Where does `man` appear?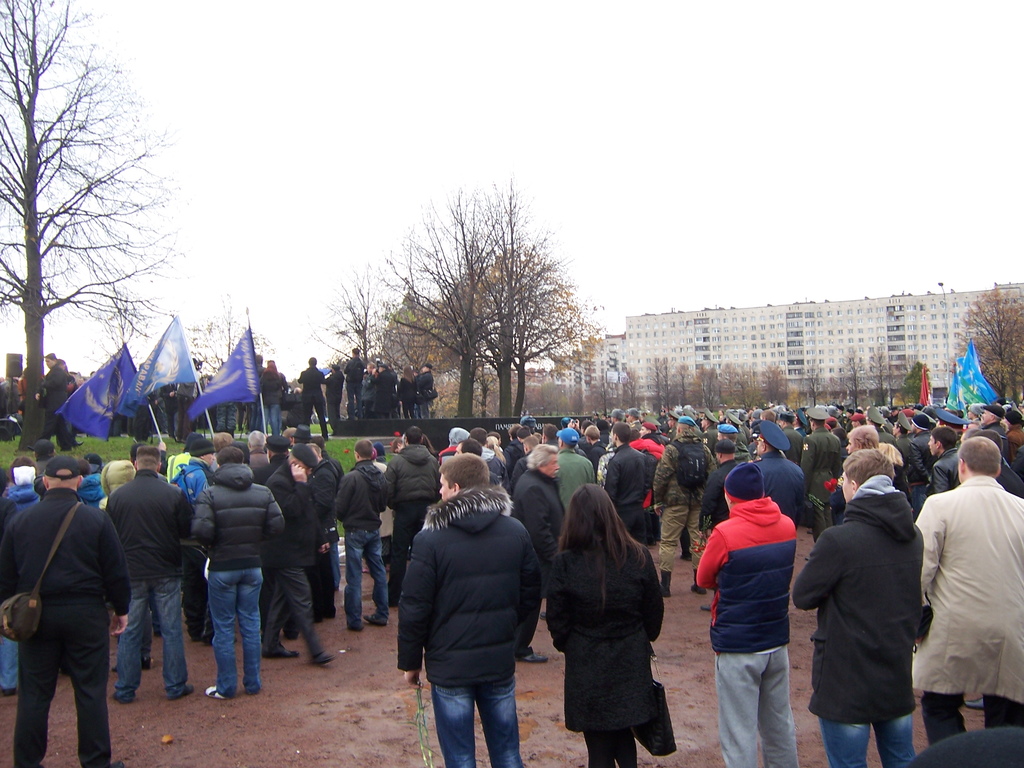
Appears at {"x1": 555, "y1": 422, "x2": 589, "y2": 518}.
